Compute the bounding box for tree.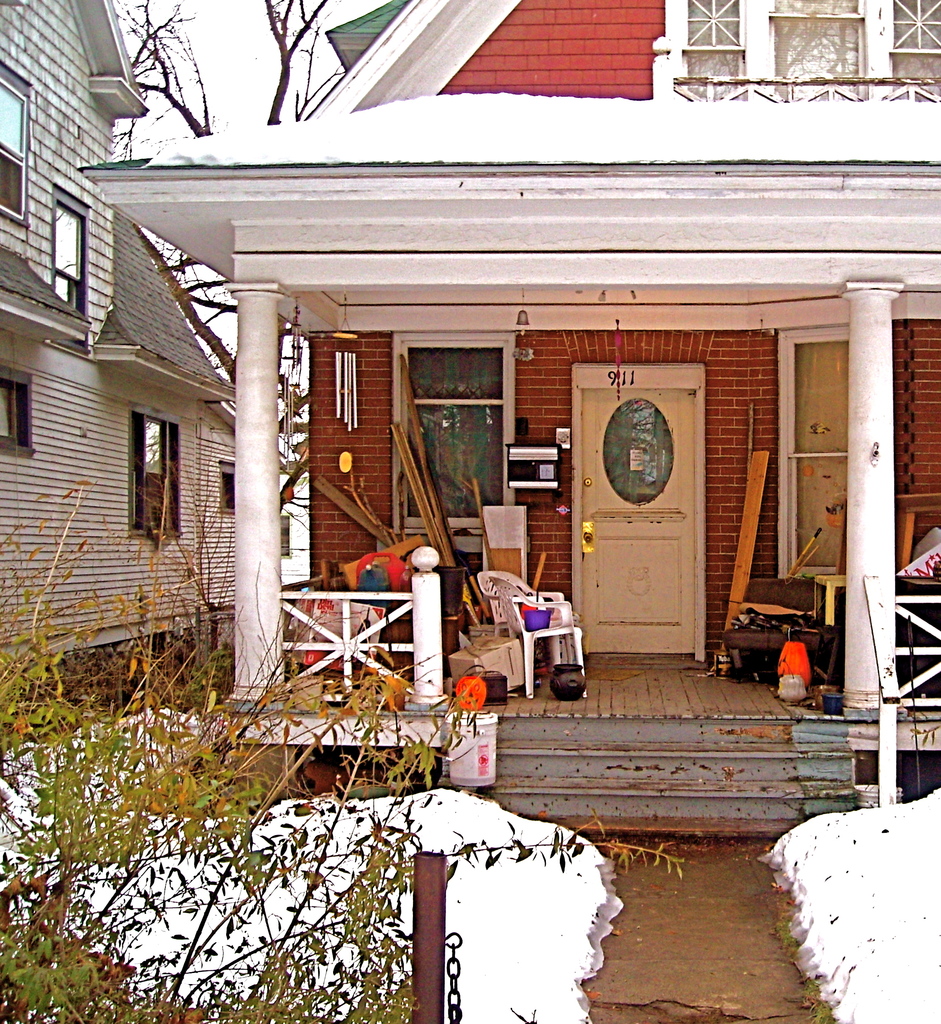
BBox(70, 0, 439, 628).
